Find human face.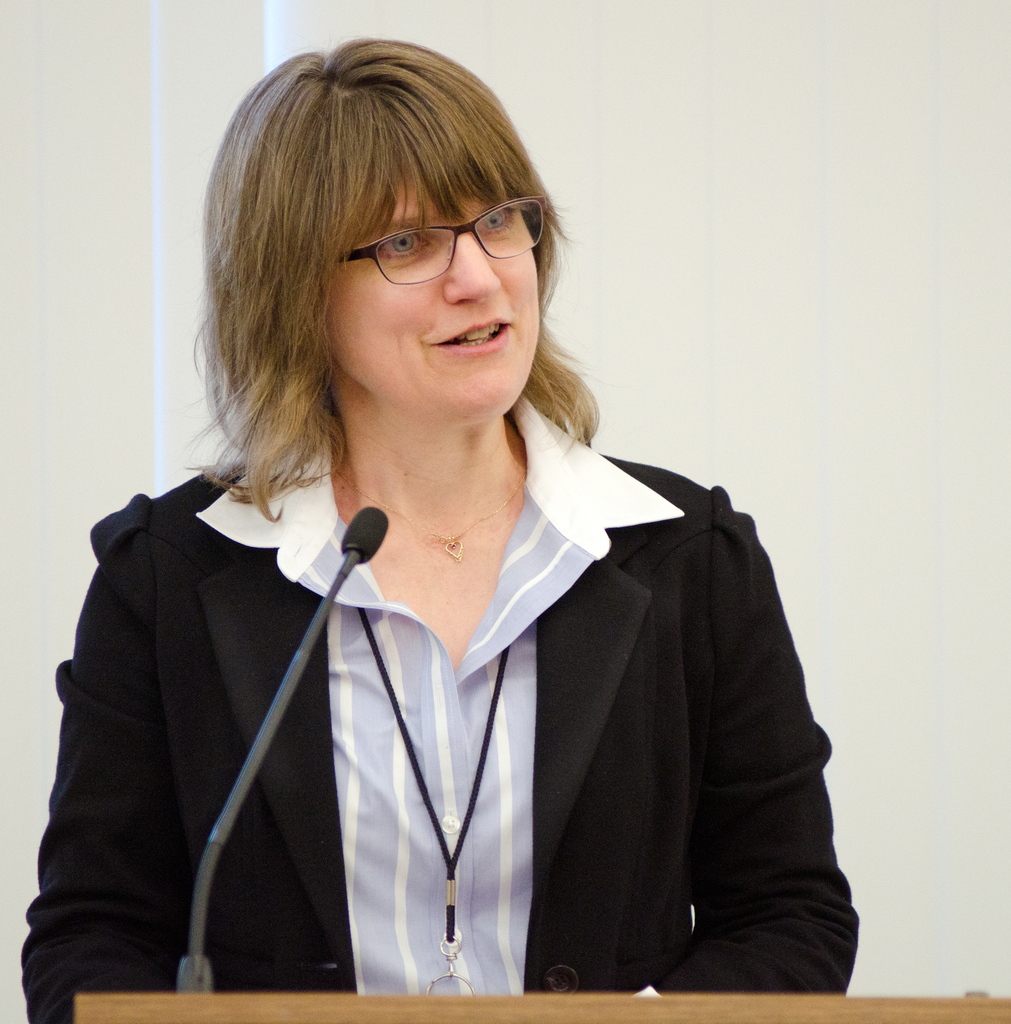
x1=320 y1=168 x2=536 y2=413.
